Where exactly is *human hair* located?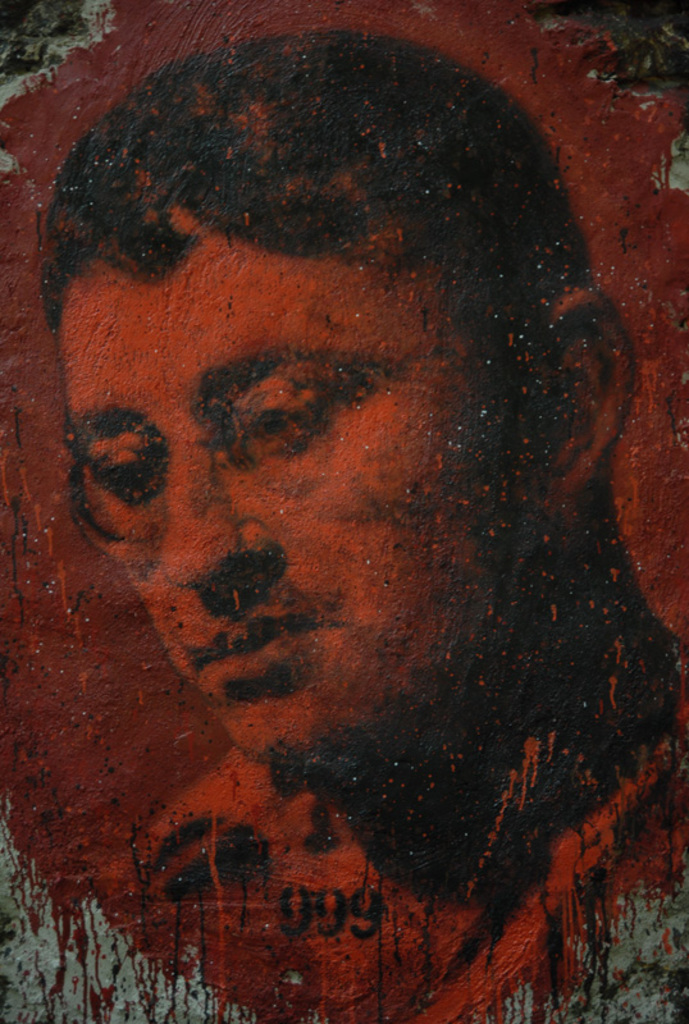
Its bounding box is crop(49, 27, 610, 360).
